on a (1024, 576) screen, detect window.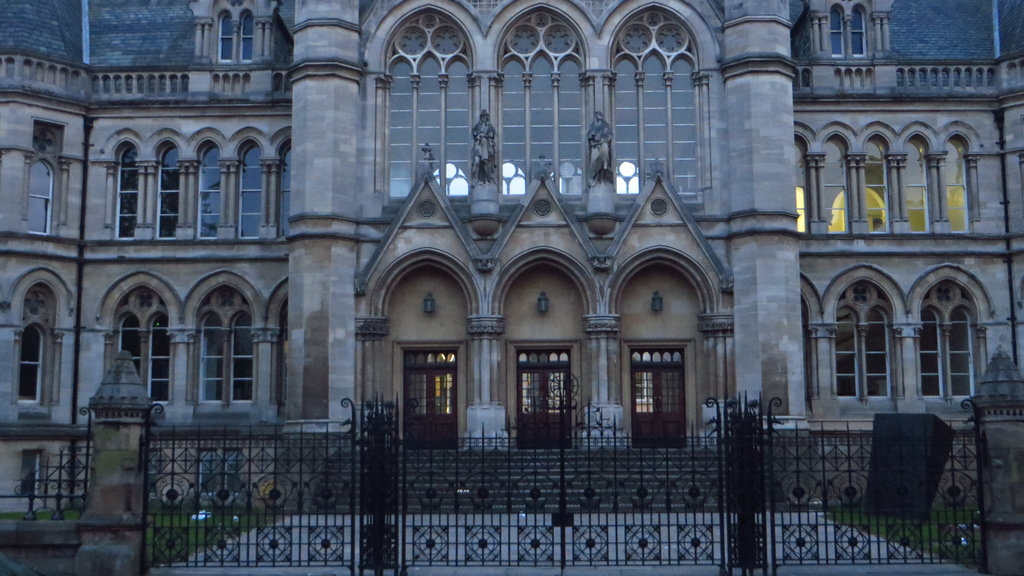
<bbox>237, 144, 263, 239</bbox>.
